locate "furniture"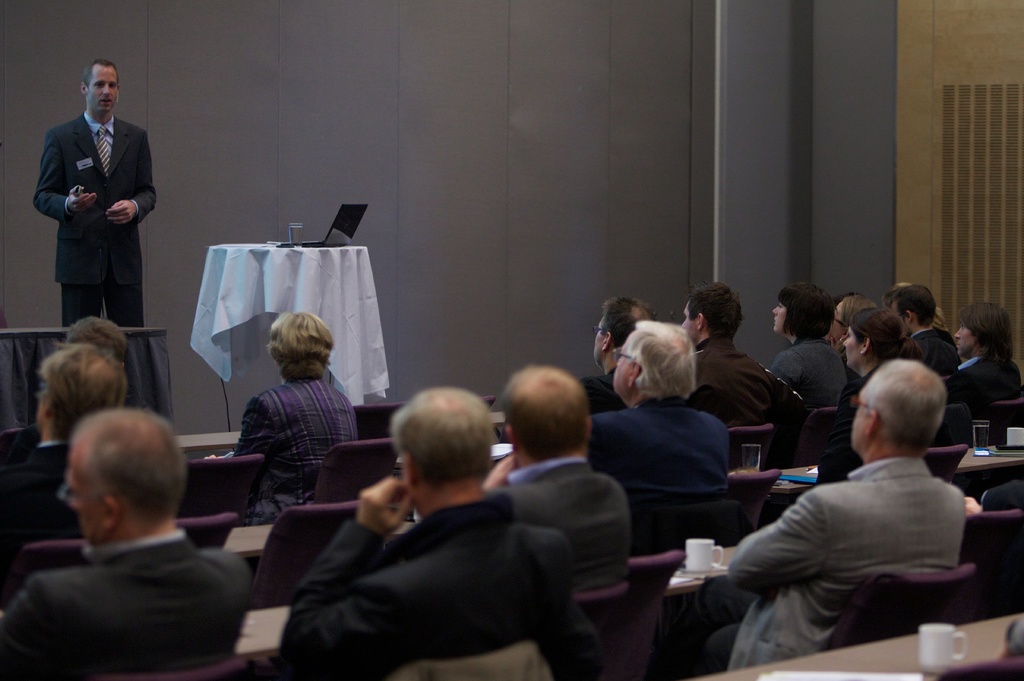
666/544/741/590
